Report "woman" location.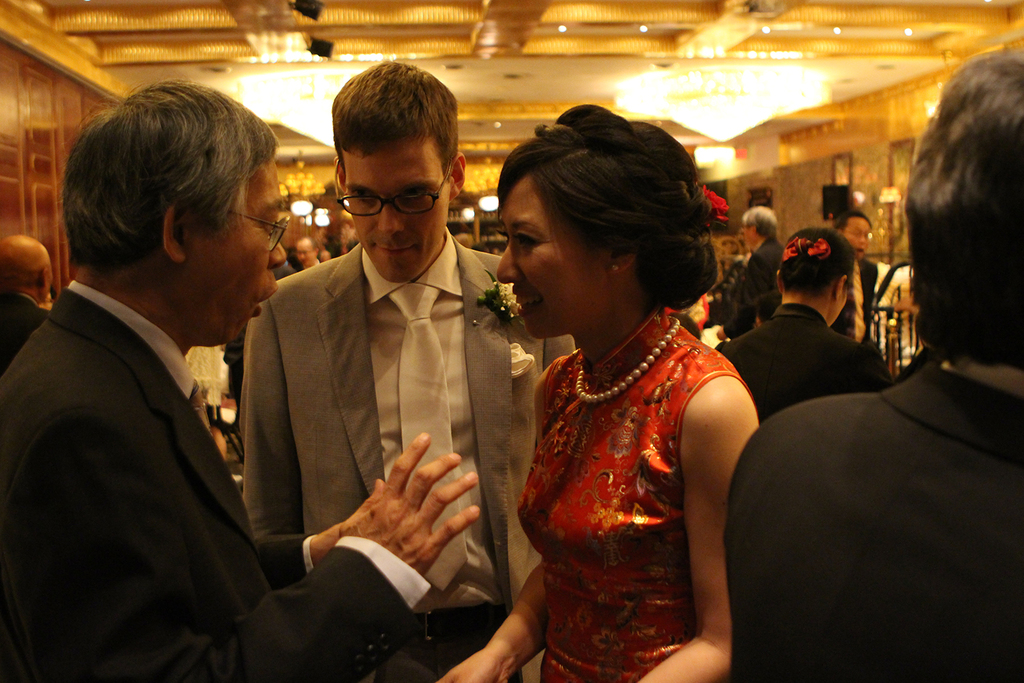
Report: crop(708, 231, 895, 435).
